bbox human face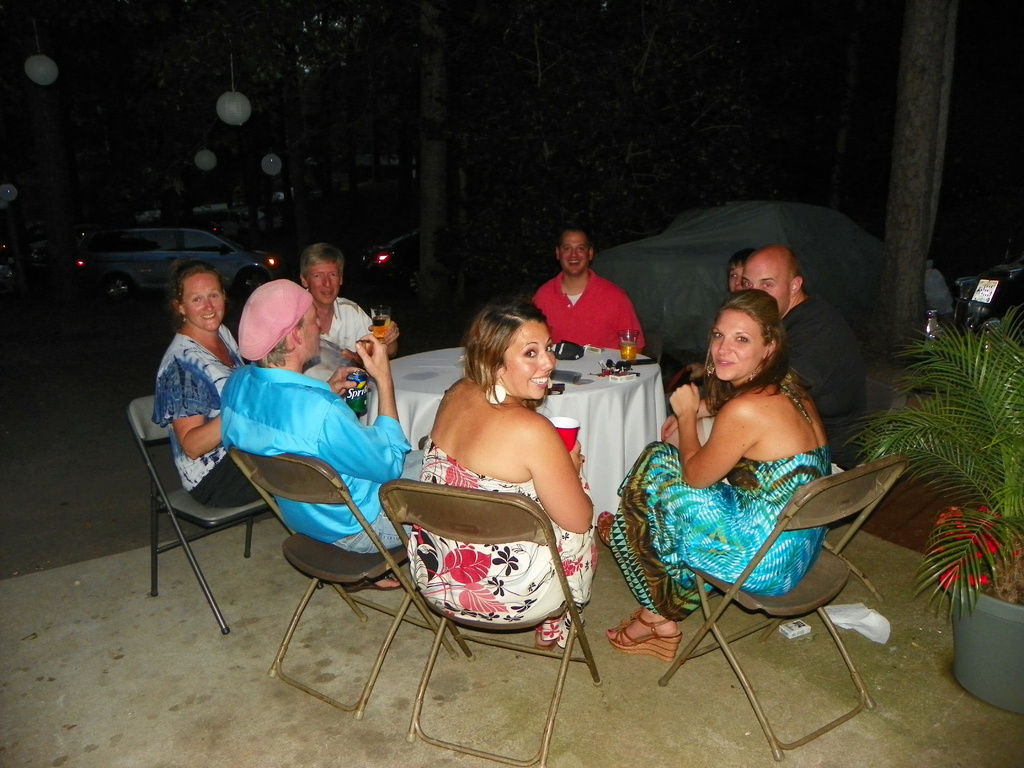
304, 304, 321, 361
